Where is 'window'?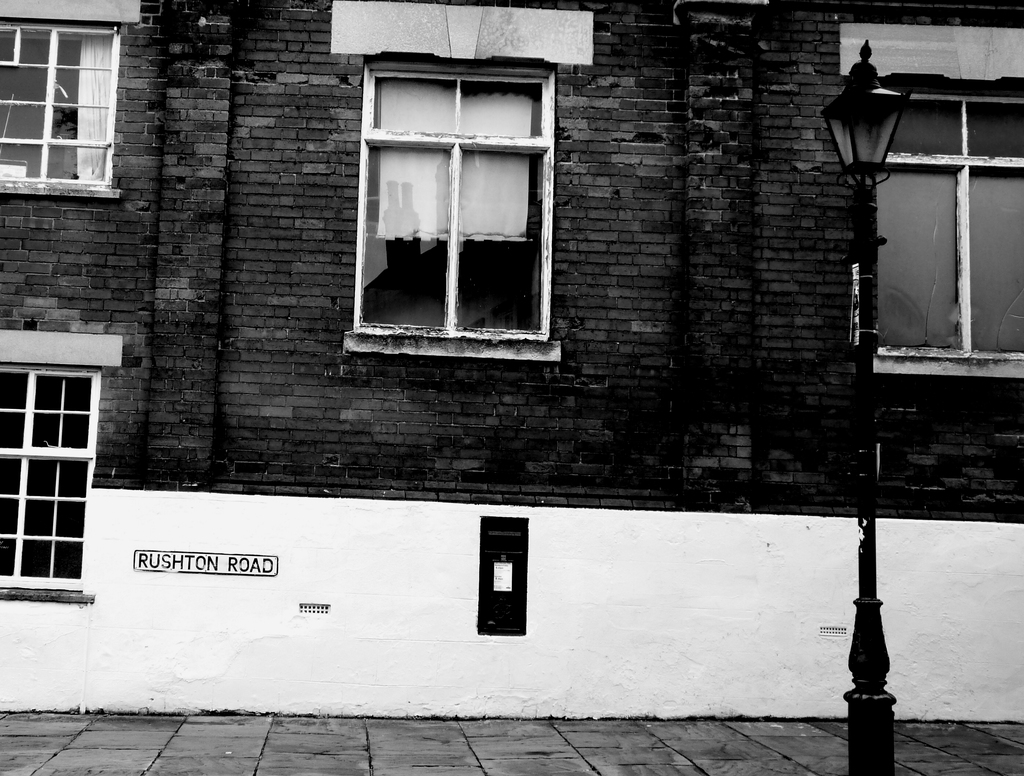
bbox=(0, 364, 99, 592).
